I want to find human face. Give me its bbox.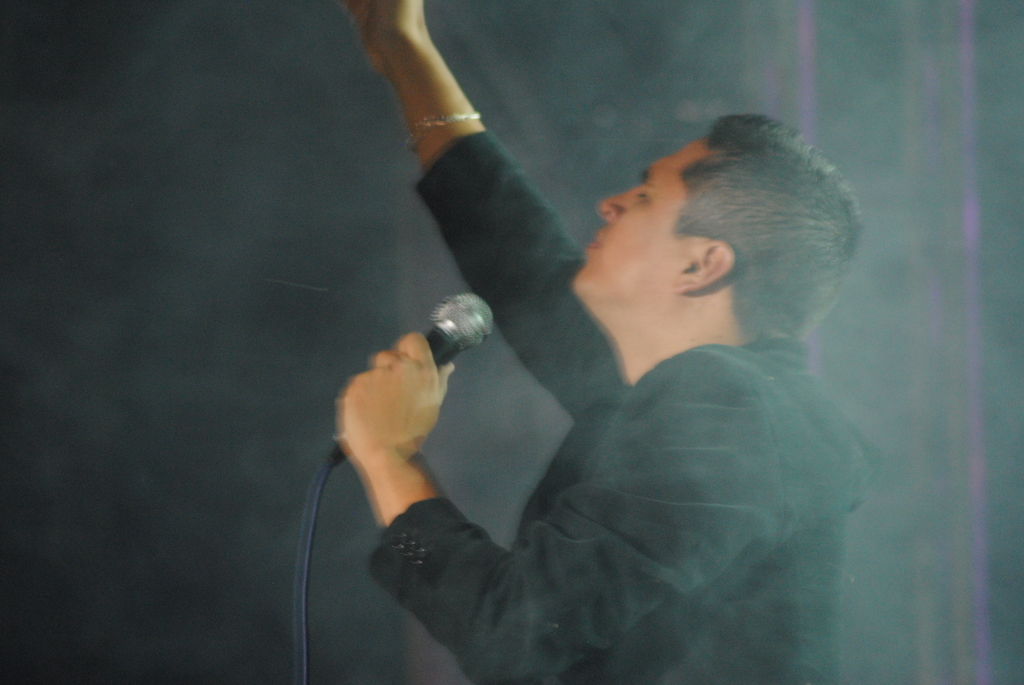
{"x1": 571, "y1": 136, "x2": 697, "y2": 287}.
